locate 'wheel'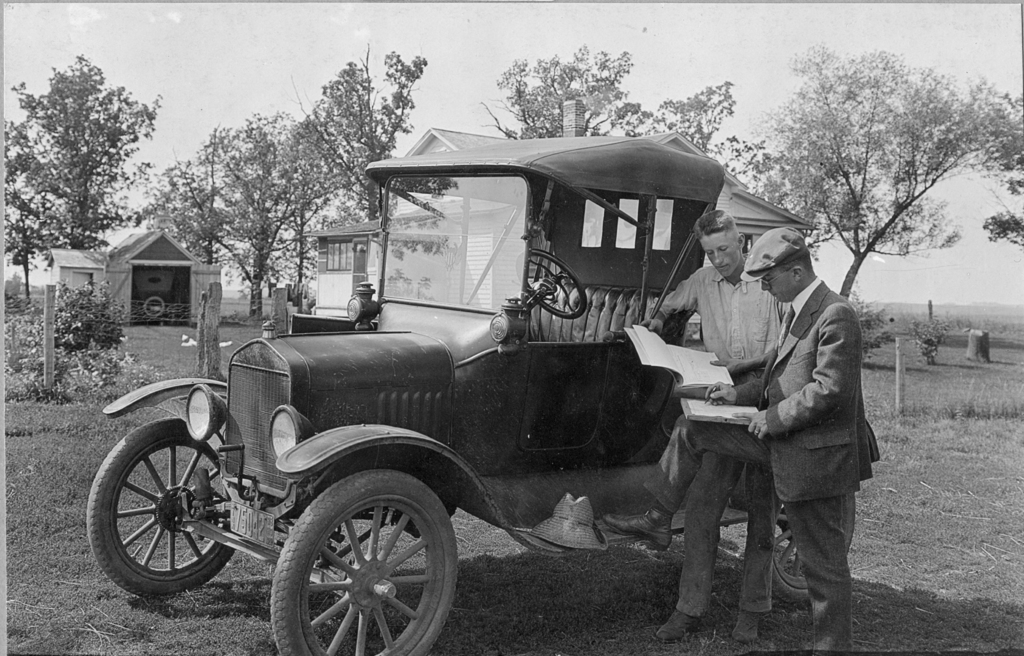
88,418,235,593
